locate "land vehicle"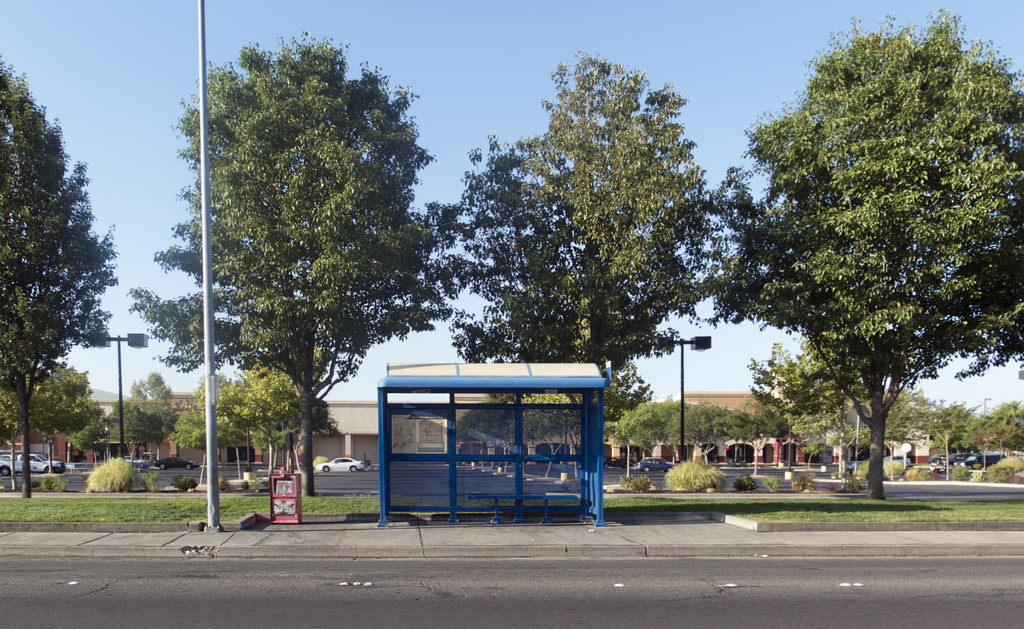
[left=0, top=454, right=67, bottom=471]
